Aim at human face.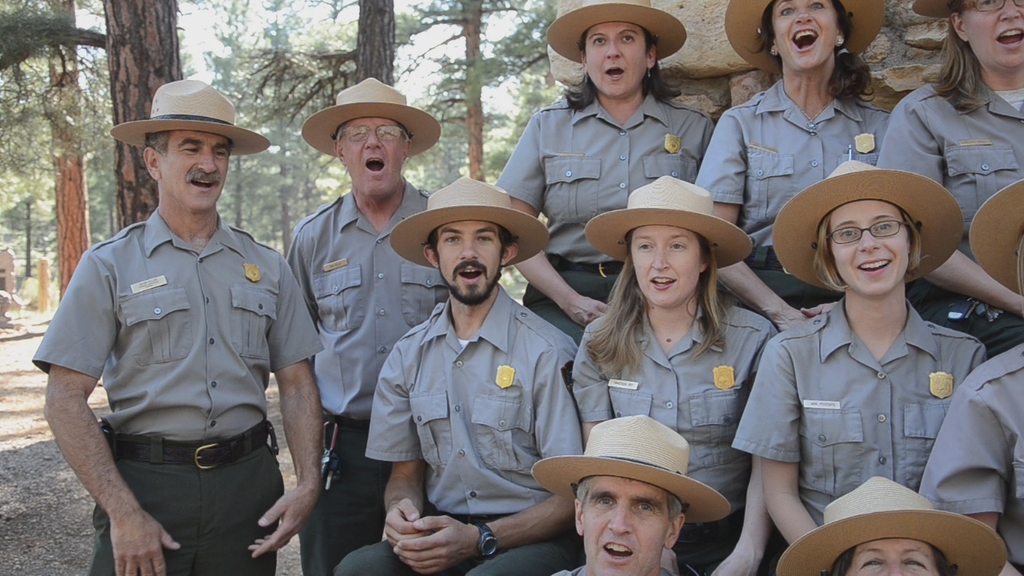
Aimed at [769,0,840,74].
